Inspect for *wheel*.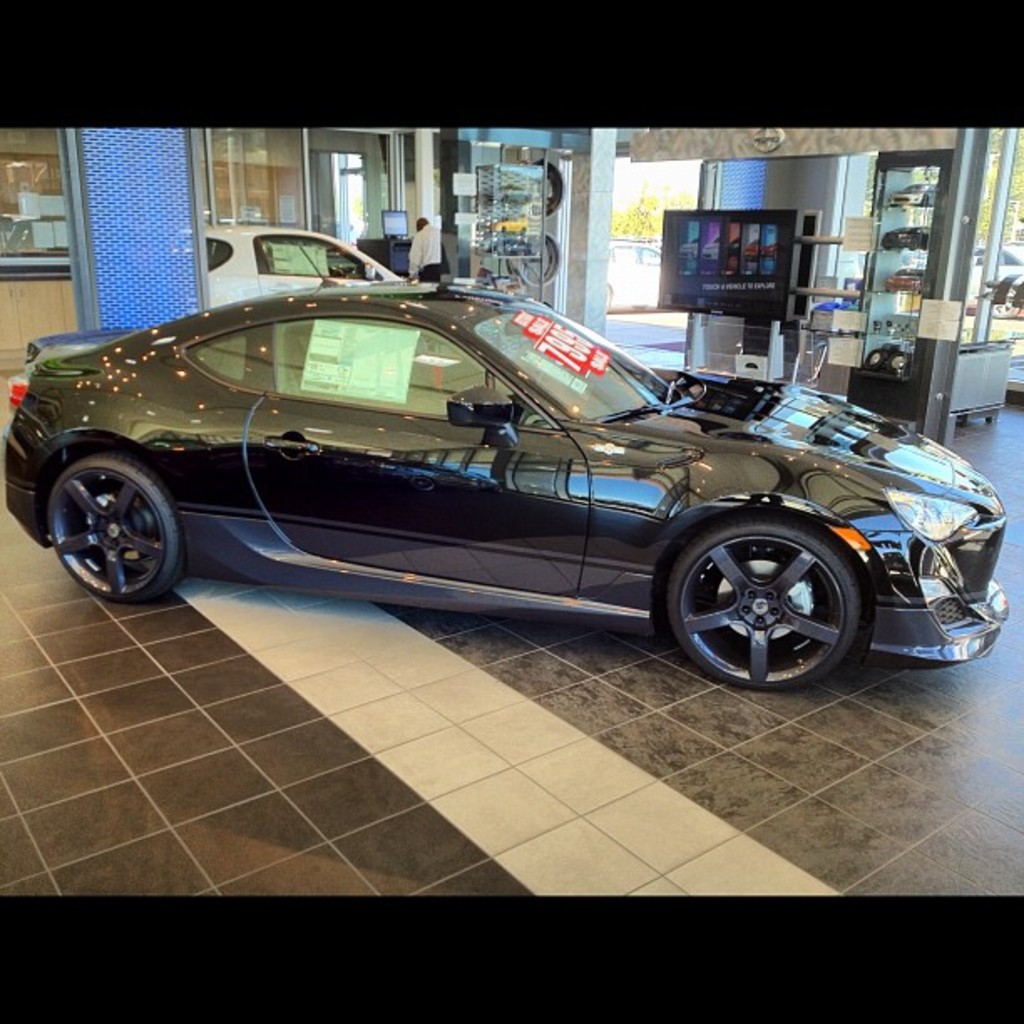
Inspection: (47, 455, 181, 602).
